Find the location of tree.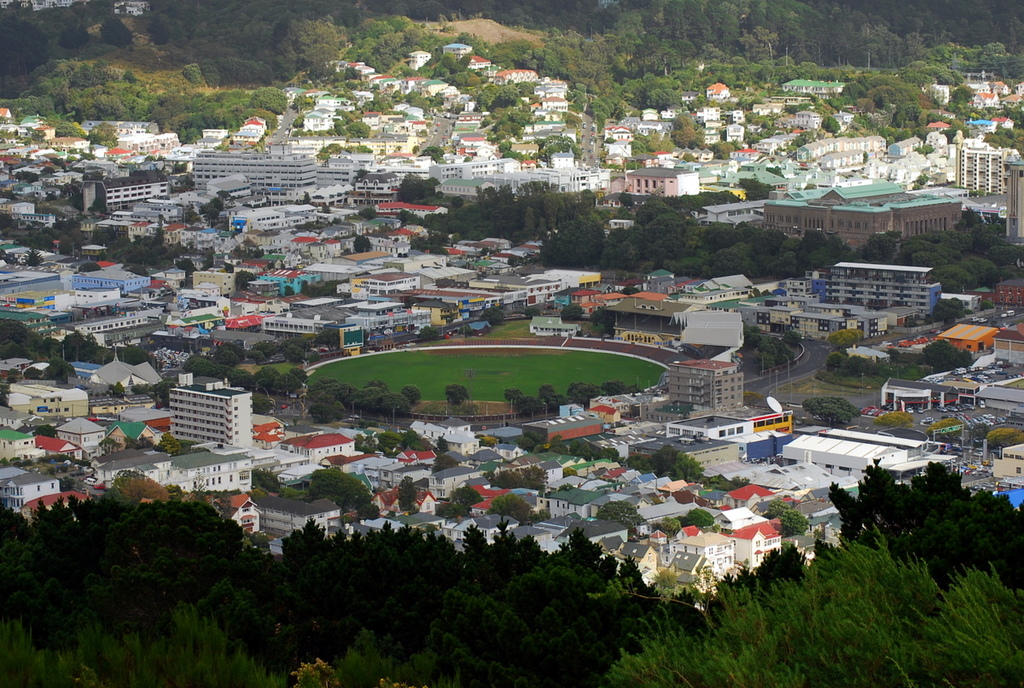
Location: box=[181, 358, 232, 385].
